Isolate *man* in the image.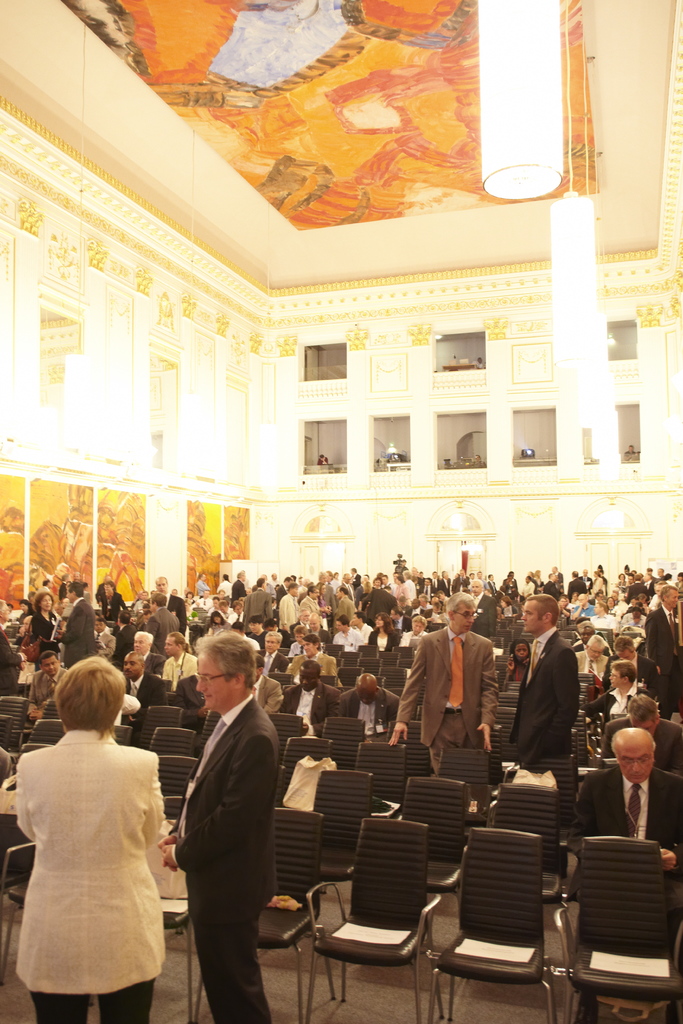
Isolated region: l=294, t=640, r=338, b=676.
